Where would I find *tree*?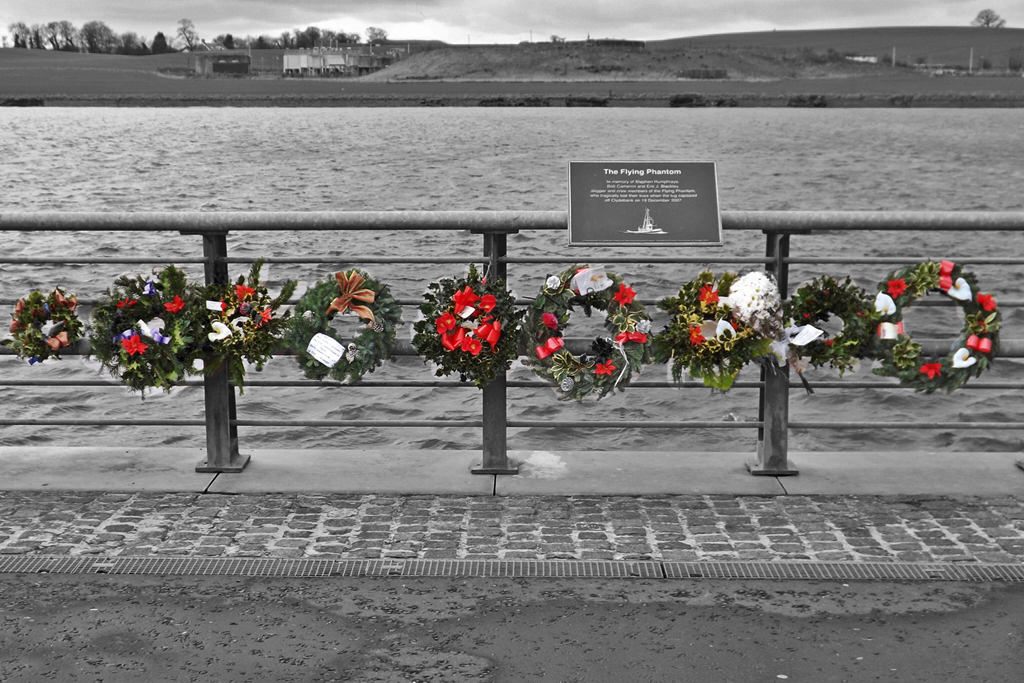
At left=47, top=21, right=63, bottom=48.
